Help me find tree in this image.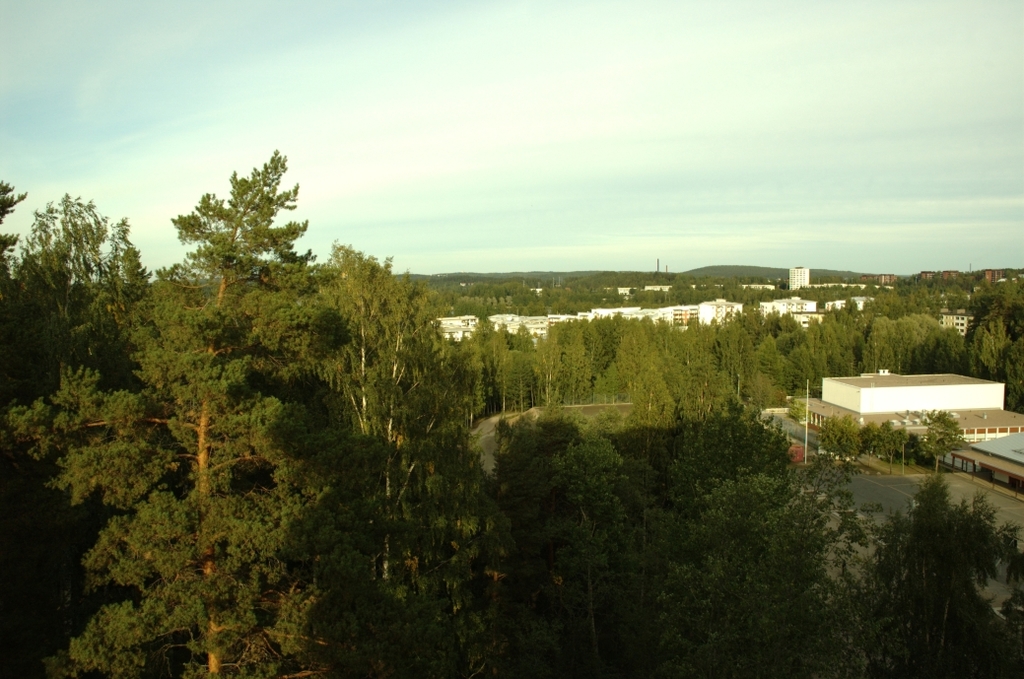
Found it: (x1=859, y1=419, x2=915, y2=473).
